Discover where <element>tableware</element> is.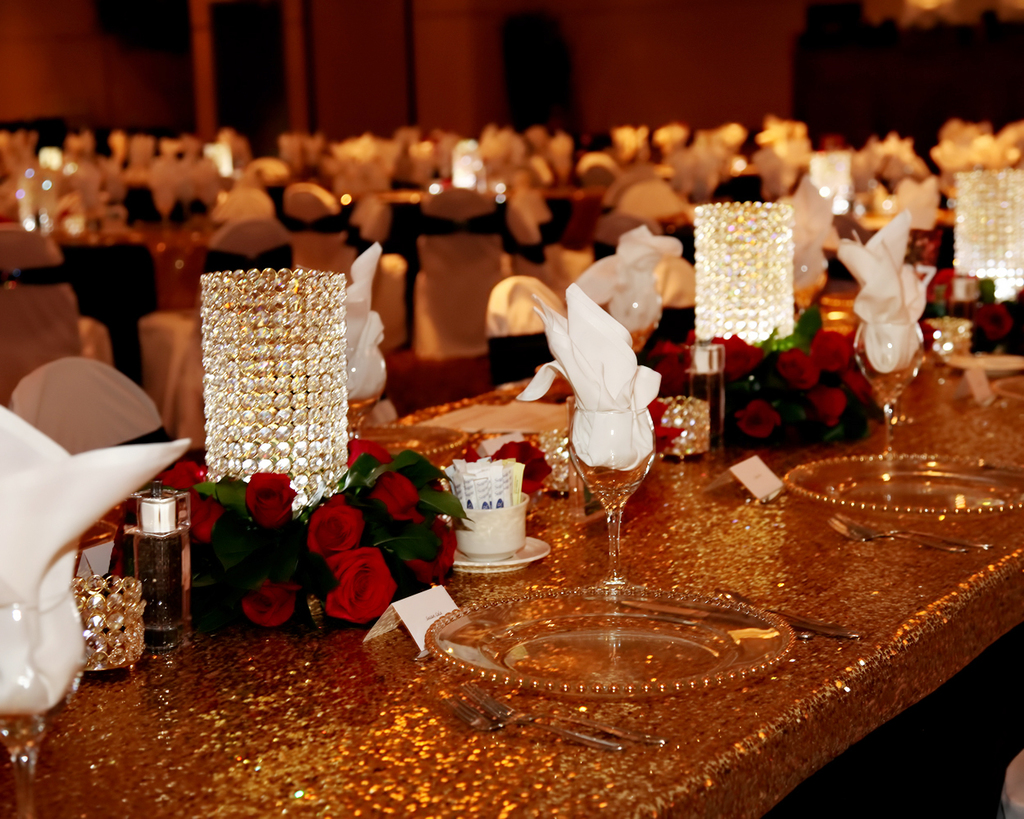
Discovered at (left=851, top=319, right=929, bottom=457).
